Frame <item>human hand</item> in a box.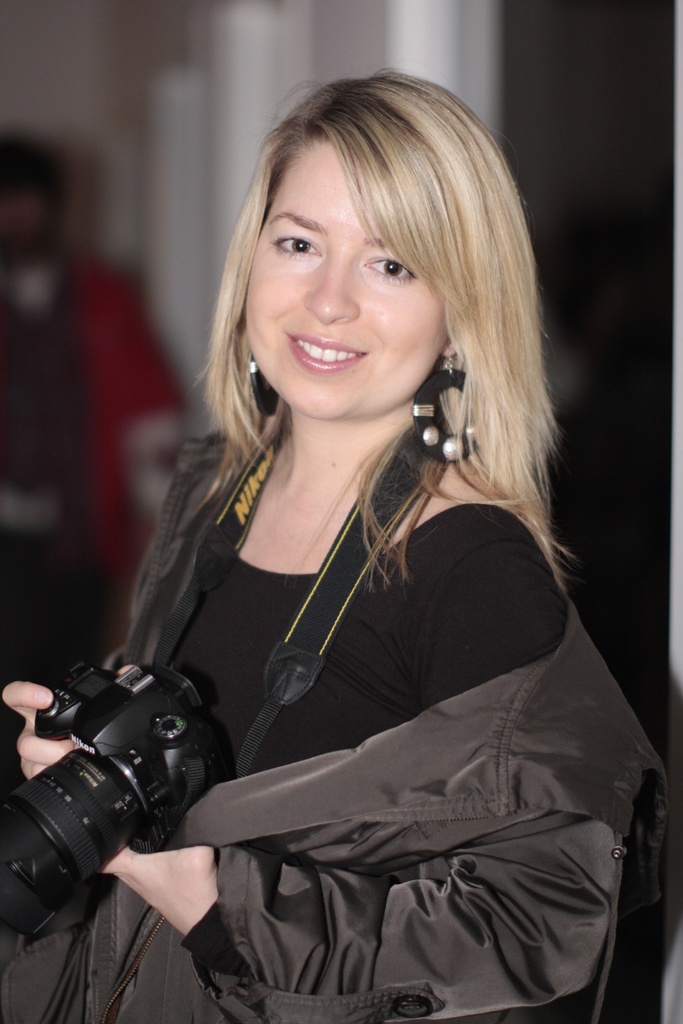
[left=0, top=675, right=79, bottom=785].
